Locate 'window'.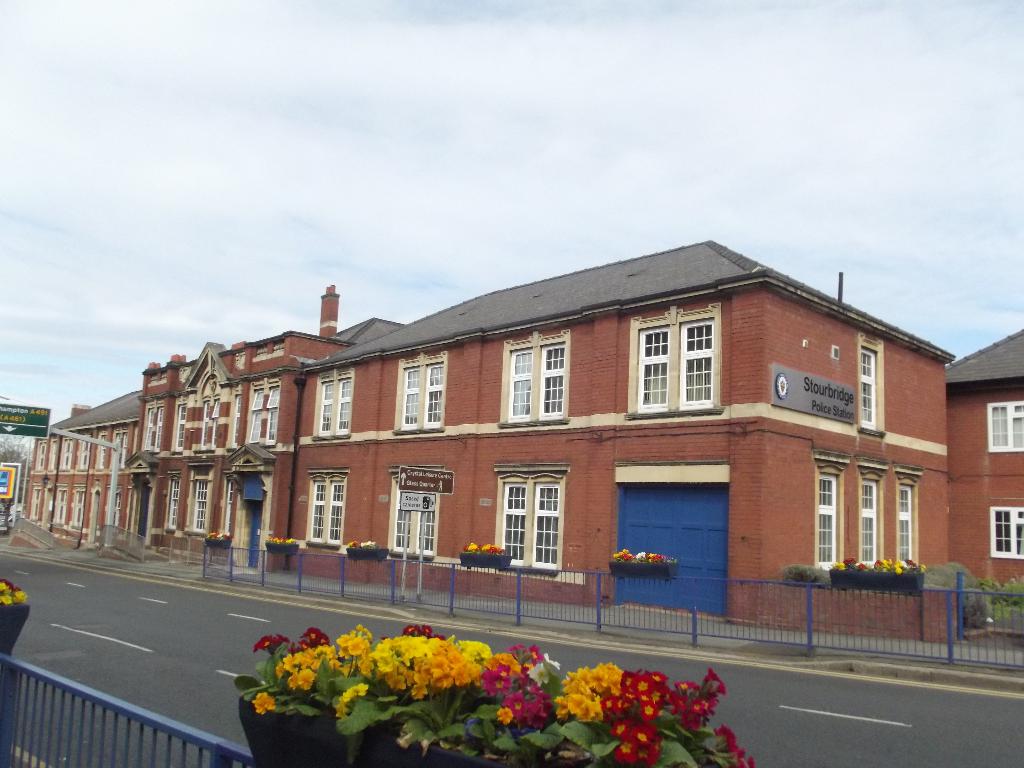
Bounding box: x1=250, y1=388, x2=266, y2=444.
